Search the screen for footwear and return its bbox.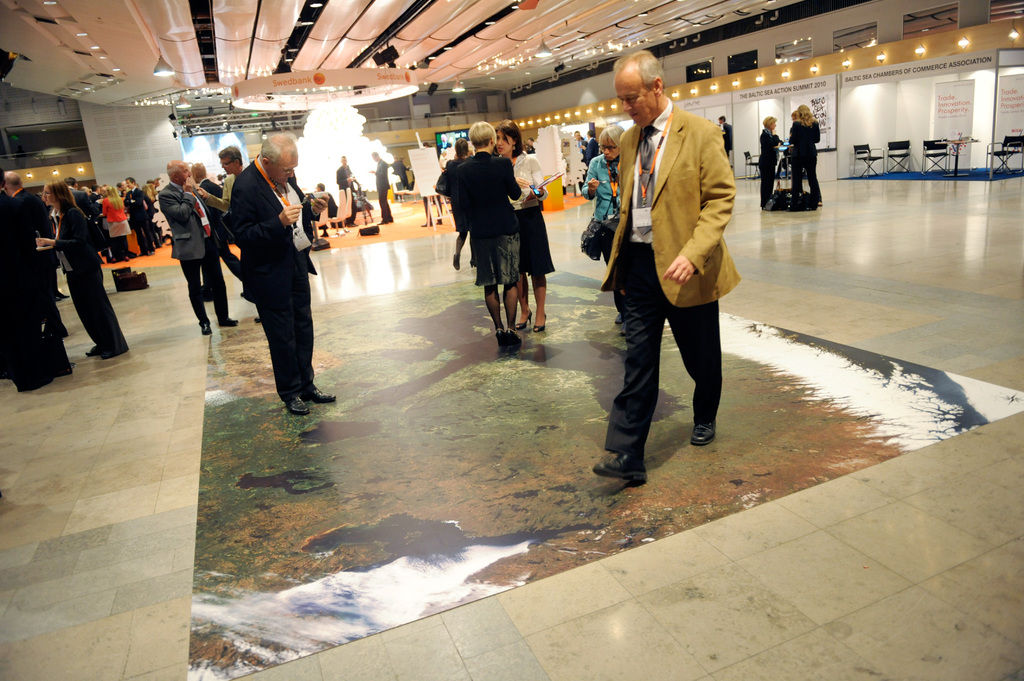
Found: x1=516, y1=312, x2=531, y2=328.
